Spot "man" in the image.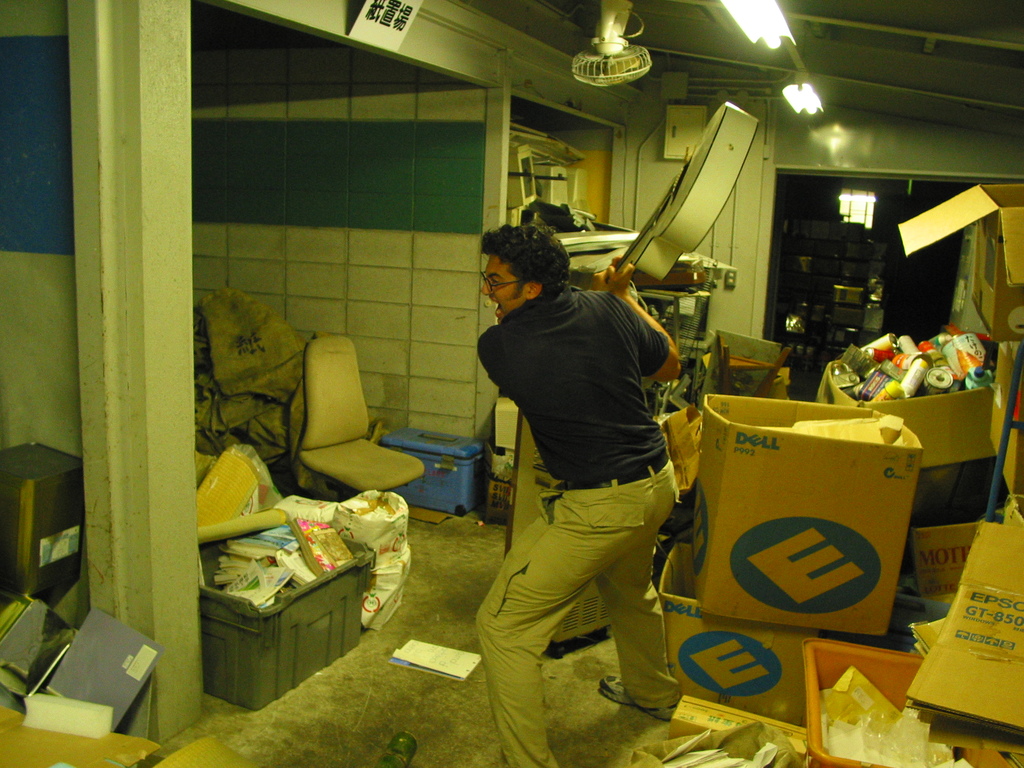
"man" found at bbox=[473, 220, 696, 703].
